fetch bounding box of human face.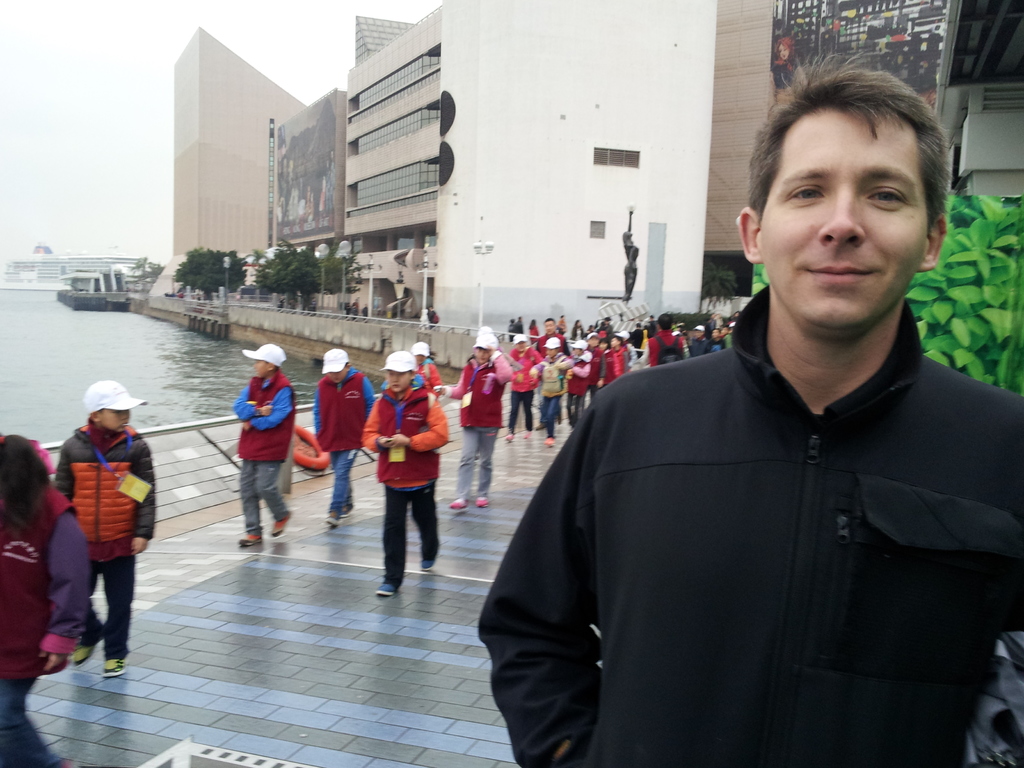
Bbox: [331,365,348,383].
